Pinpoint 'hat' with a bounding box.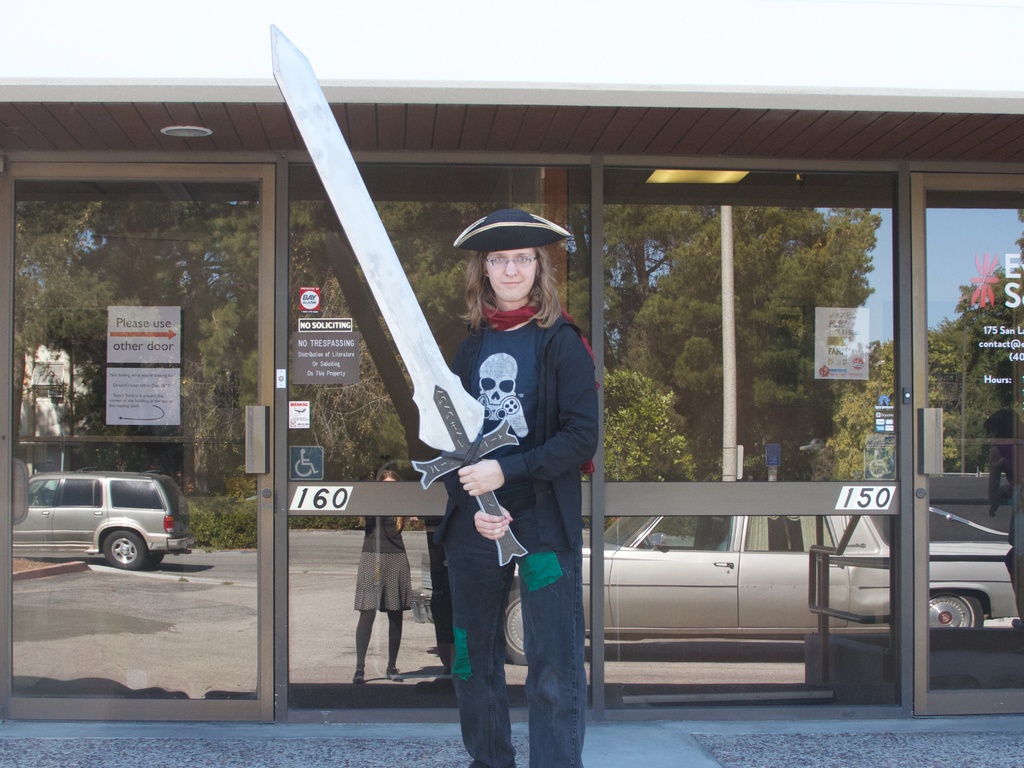
[452, 207, 572, 254].
